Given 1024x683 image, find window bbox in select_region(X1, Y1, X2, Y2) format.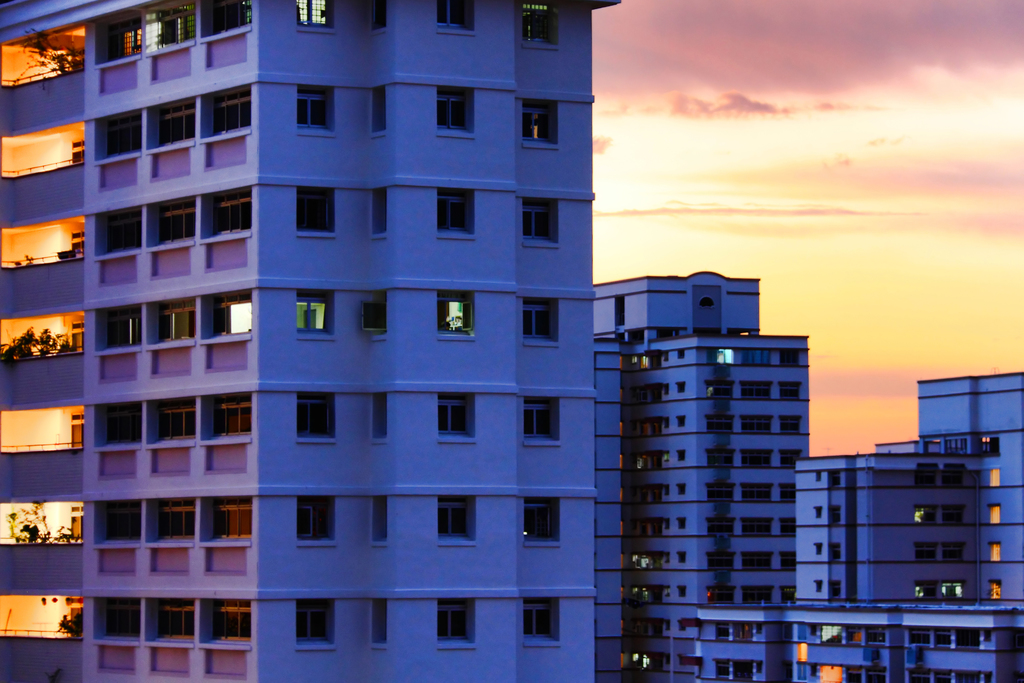
select_region(525, 101, 559, 145).
